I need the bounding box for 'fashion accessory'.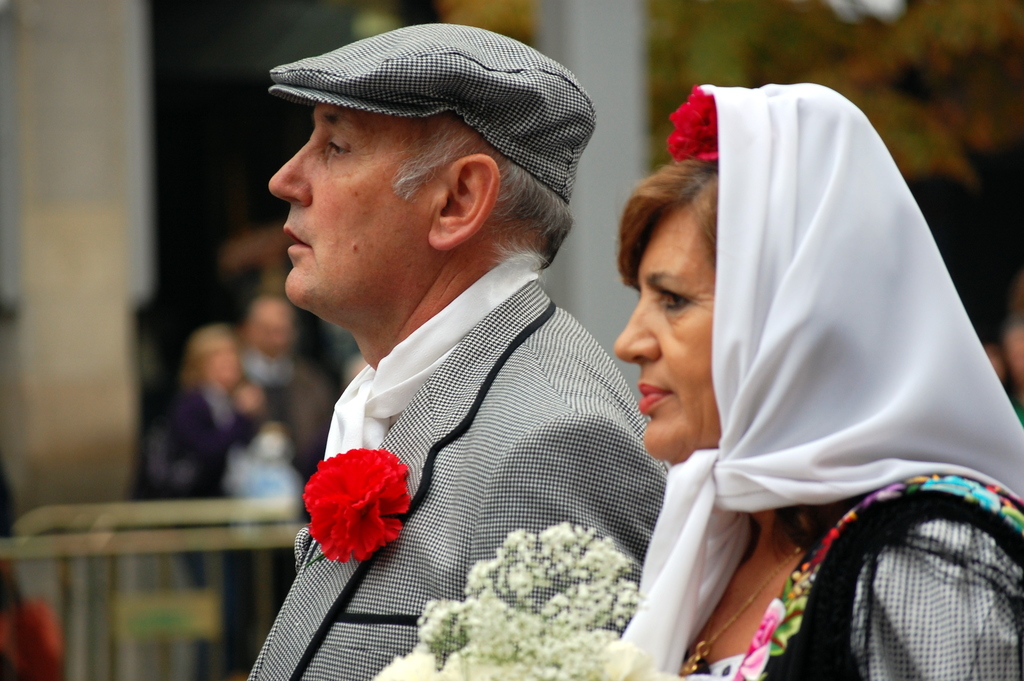
Here it is: {"left": 678, "top": 549, "right": 797, "bottom": 678}.
